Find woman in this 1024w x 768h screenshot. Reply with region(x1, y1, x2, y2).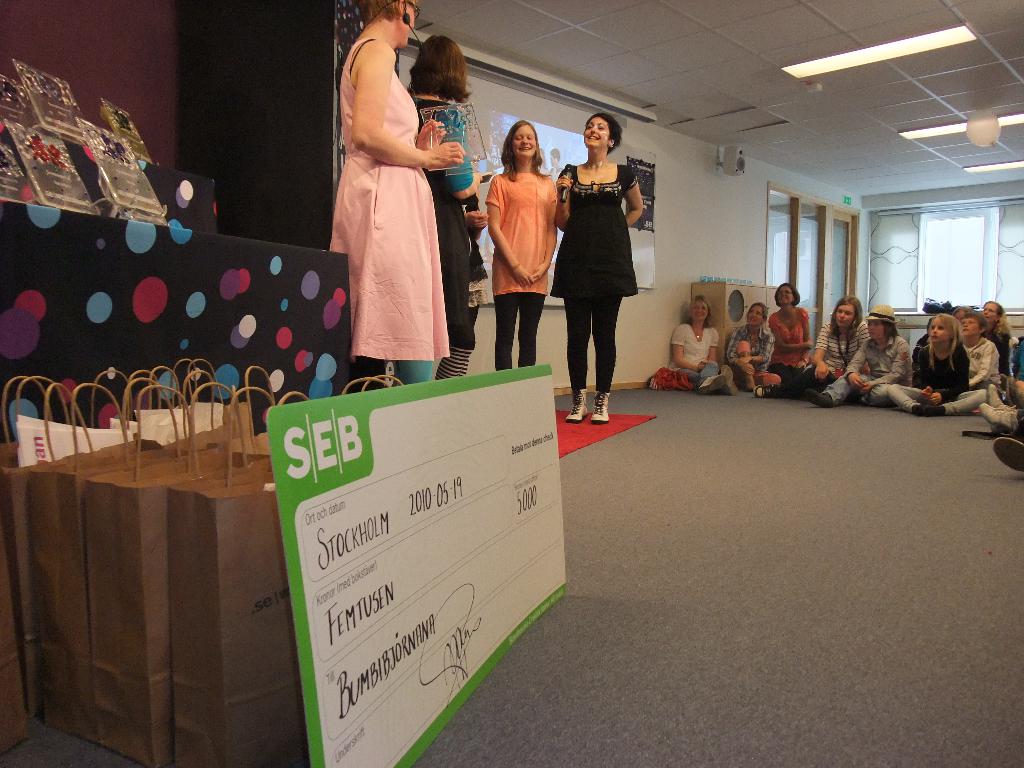
region(806, 305, 906, 408).
